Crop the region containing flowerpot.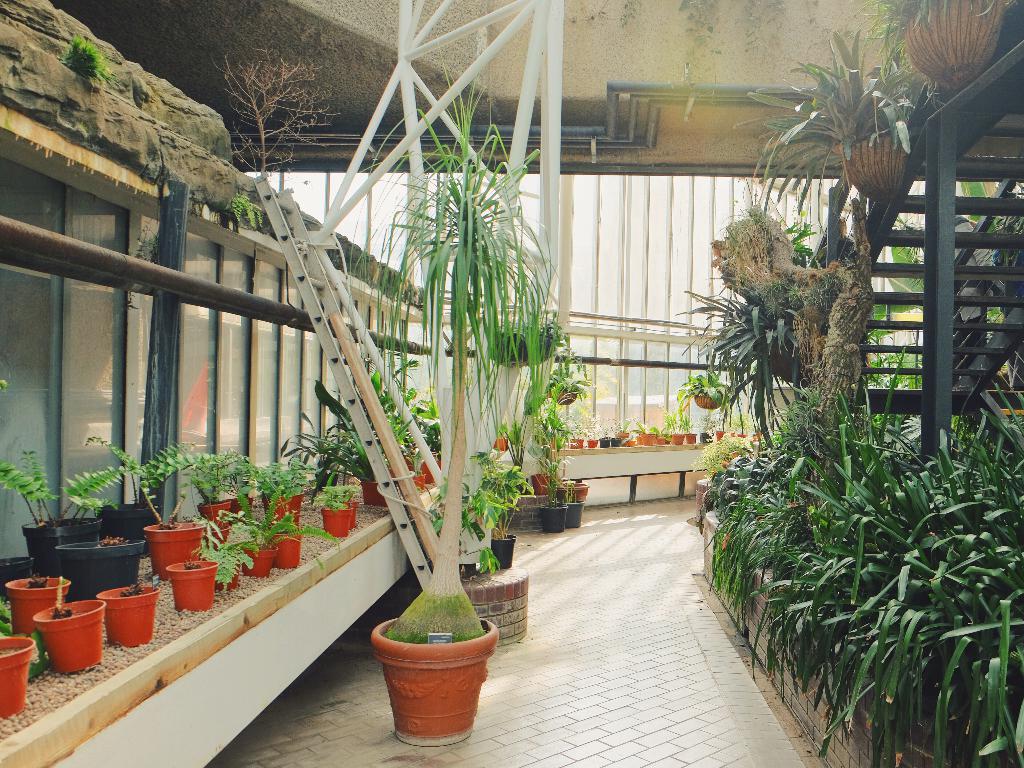
Crop region: l=614, t=430, r=629, b=447.
